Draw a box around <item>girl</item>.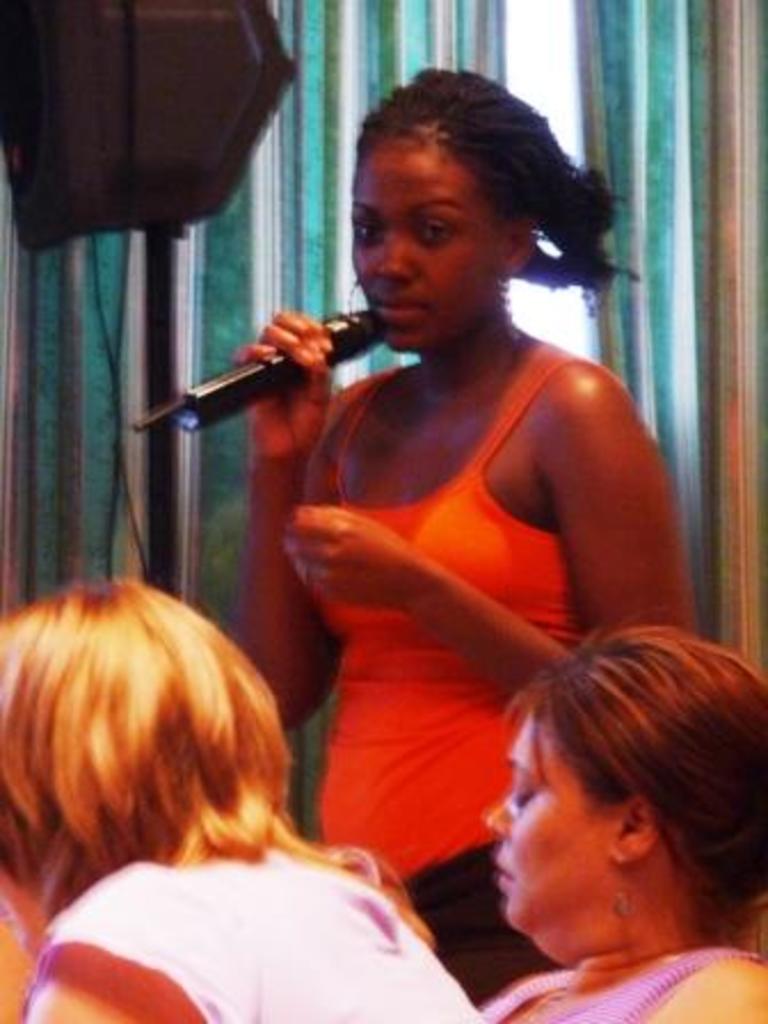
[left=233, top=64, right=697, bottom=999].
